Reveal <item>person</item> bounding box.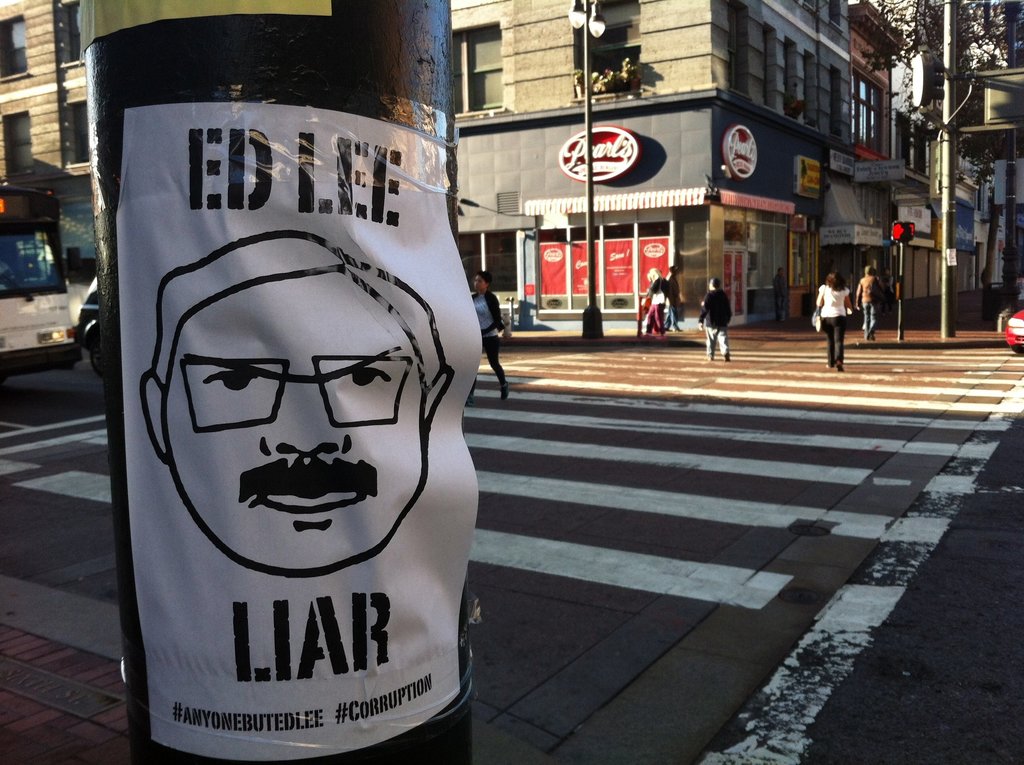
Revealed: (left=637, top=266, right=667, bottom=344).
